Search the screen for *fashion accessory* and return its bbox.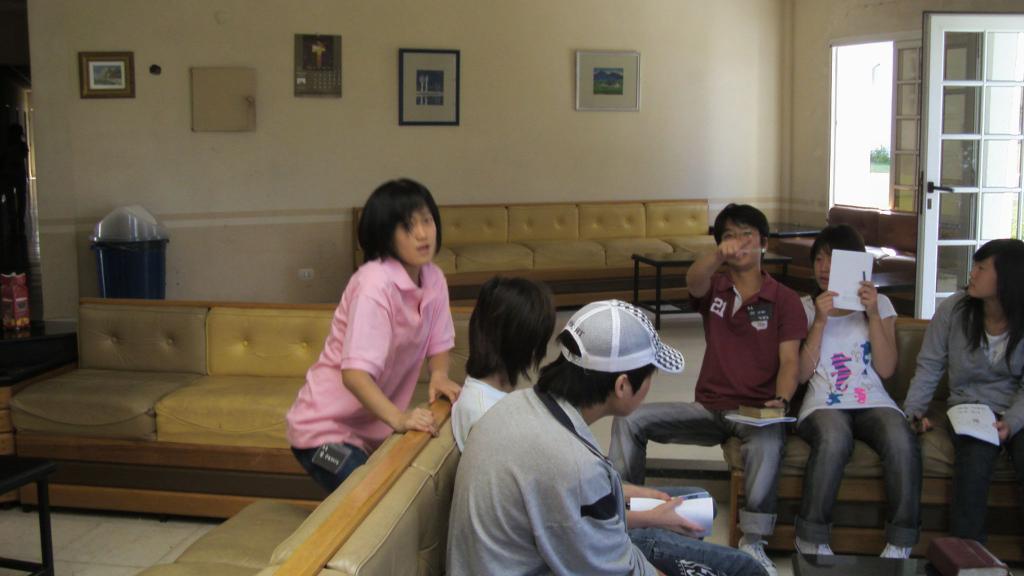
Found: x1=777, y1=395, x2=792, y2=420.
